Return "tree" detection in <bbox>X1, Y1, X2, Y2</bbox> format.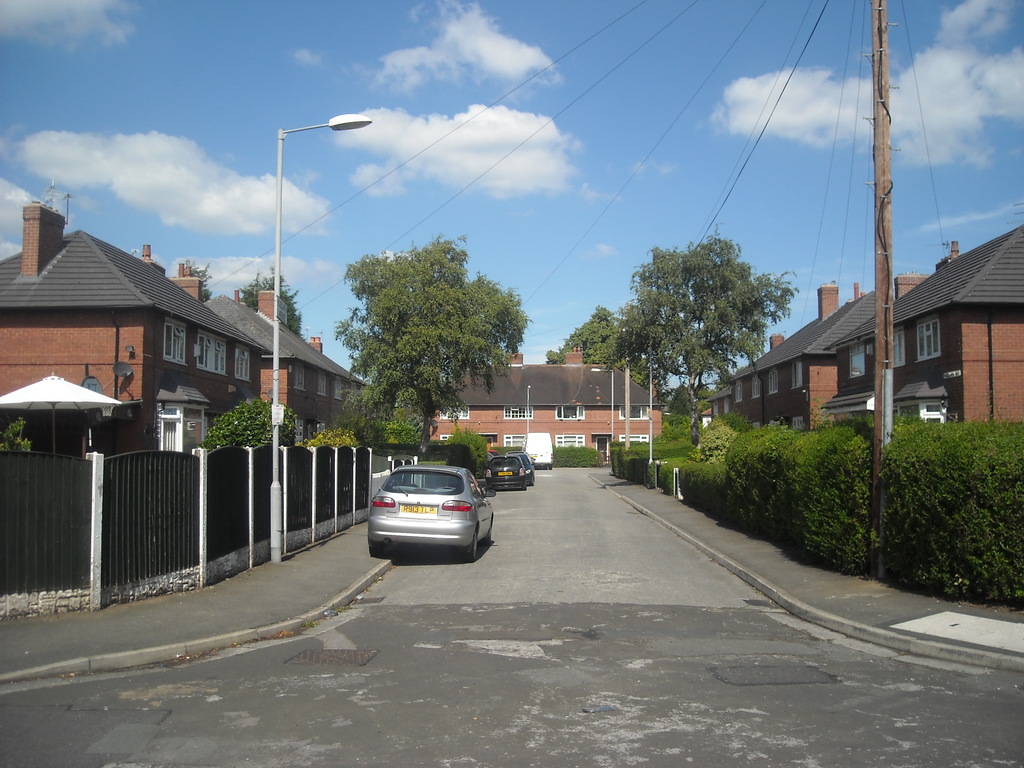
<bbox>586, 228, 794, 423</bbox>.
